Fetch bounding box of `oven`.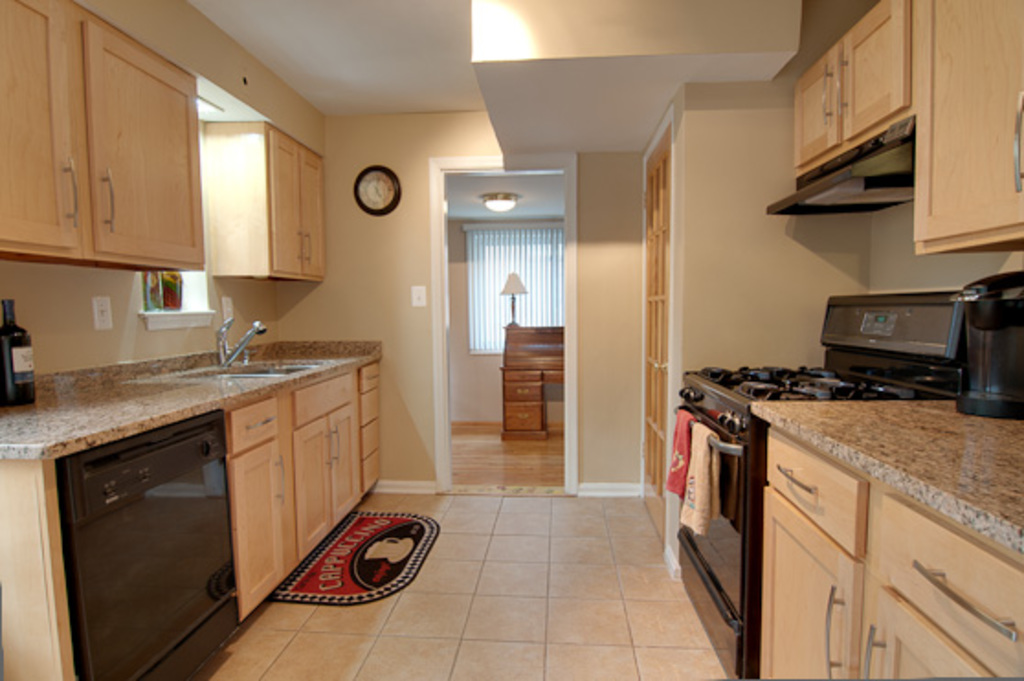
Bbox: box=[673, 400, 751, 615].
